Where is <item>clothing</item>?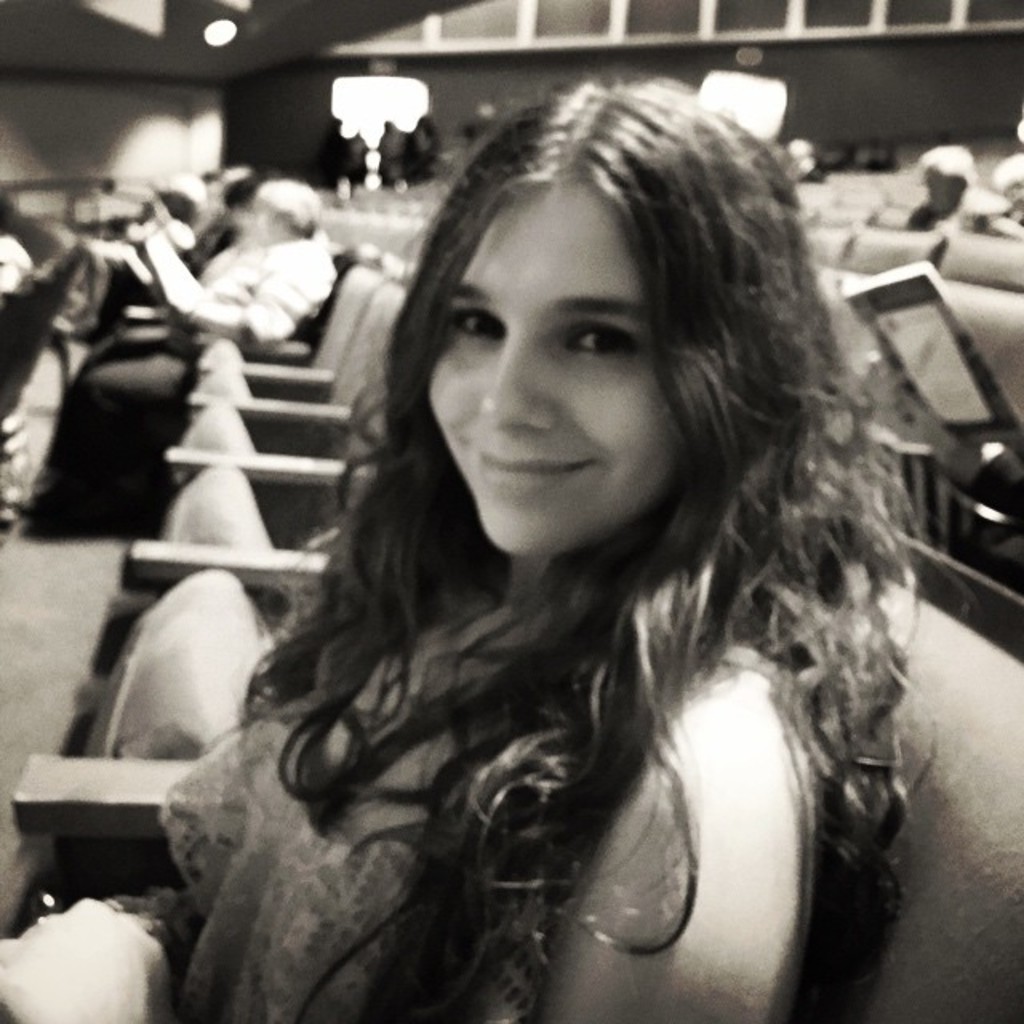
pyautogui.locateOnScreen(379, 125, 403, 190).
